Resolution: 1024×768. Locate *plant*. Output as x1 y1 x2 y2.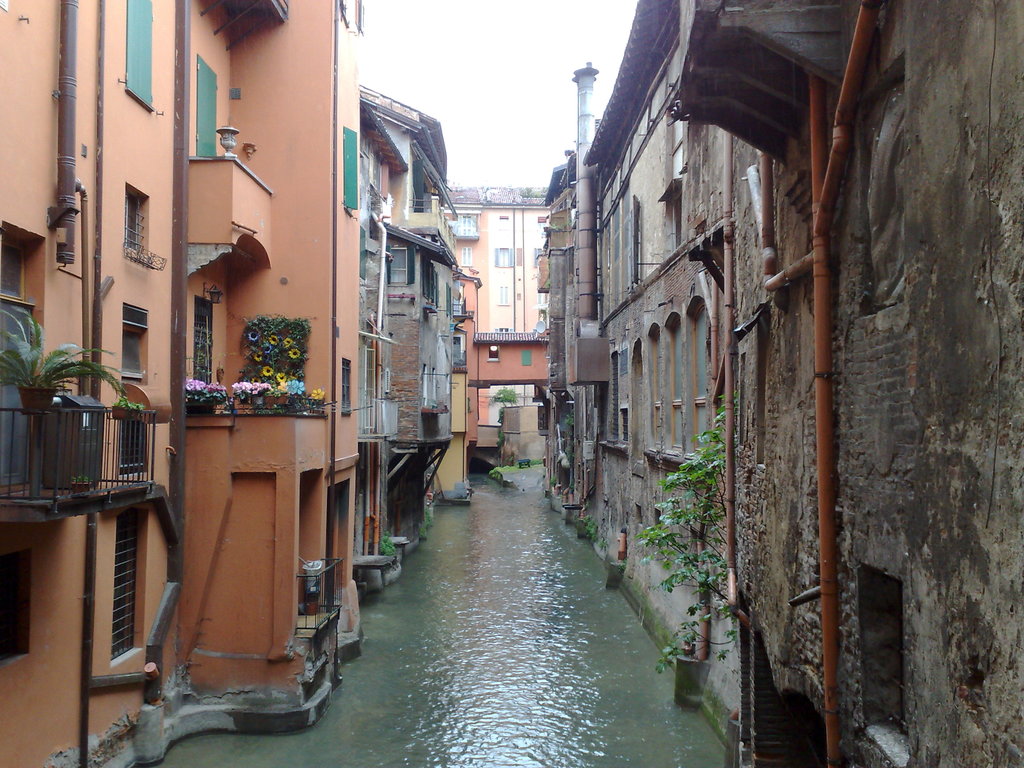
377 531 397 556.
